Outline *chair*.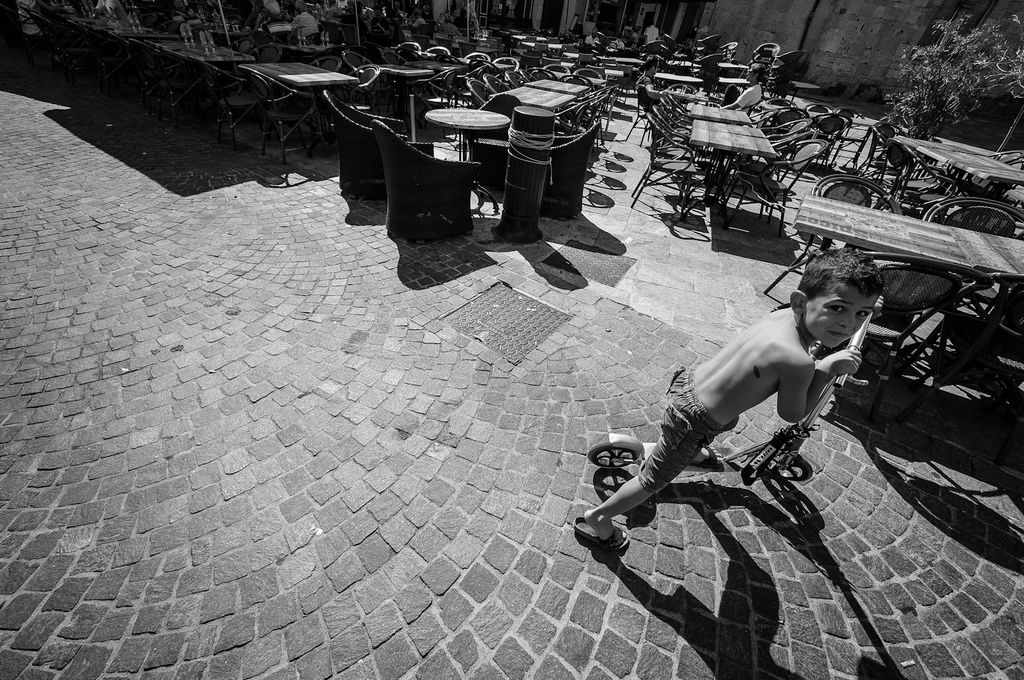
Outline: detection(365, 114, 495, 255).
